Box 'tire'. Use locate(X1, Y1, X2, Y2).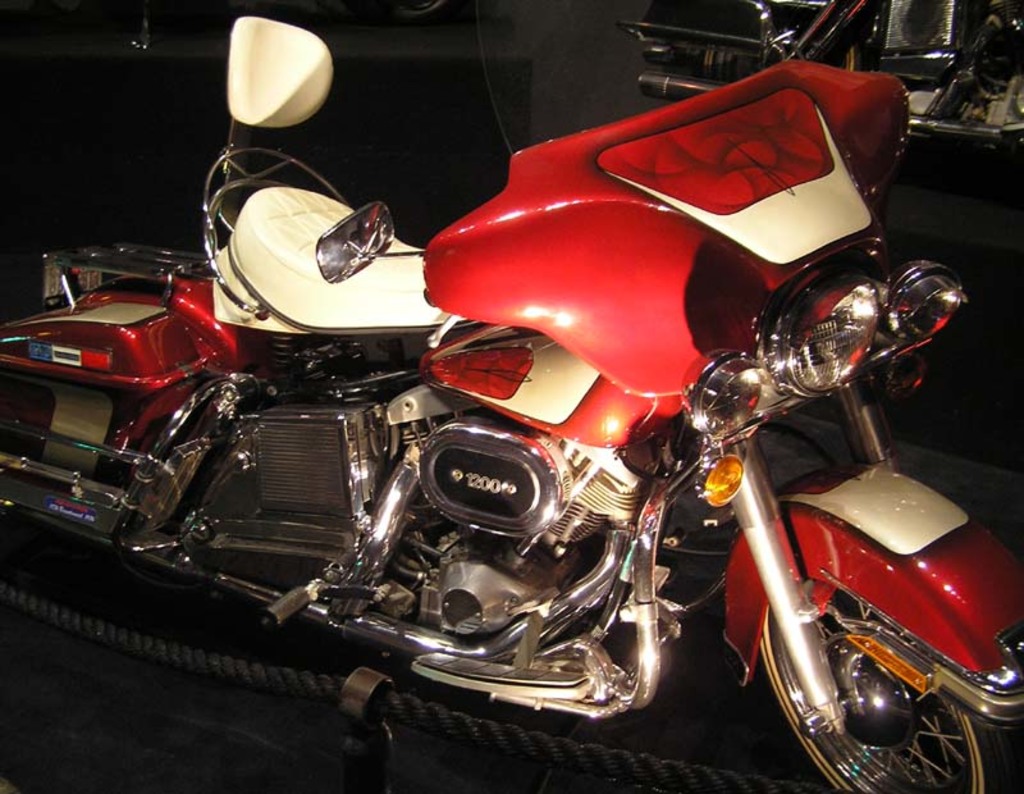
locate(0, 517, 262, 697).
